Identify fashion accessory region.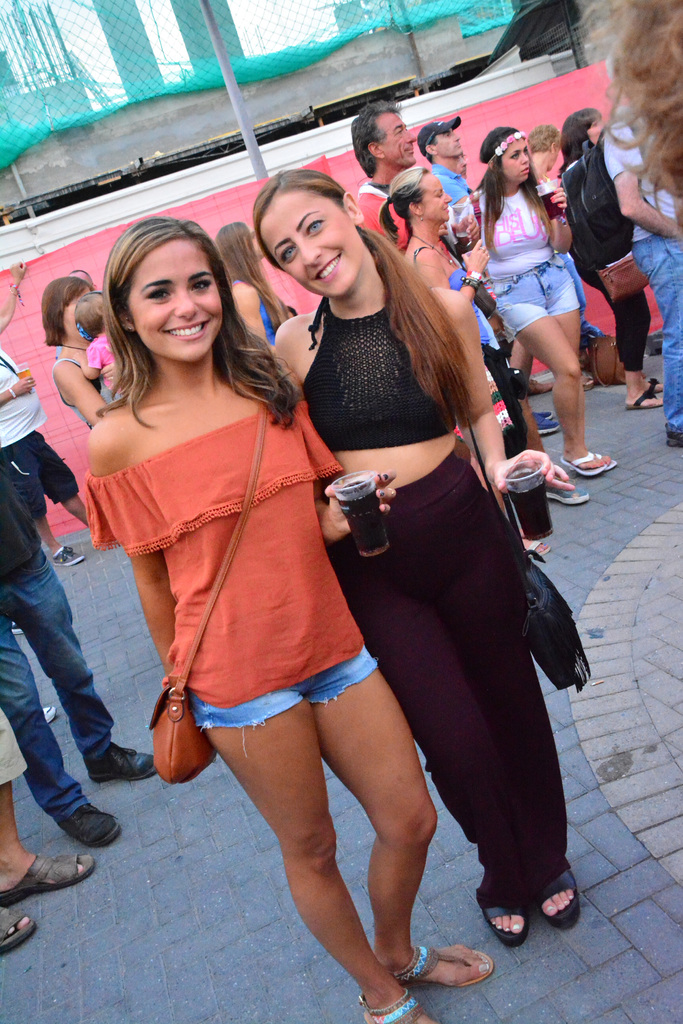
Region: 387, 197, 390, 204.
